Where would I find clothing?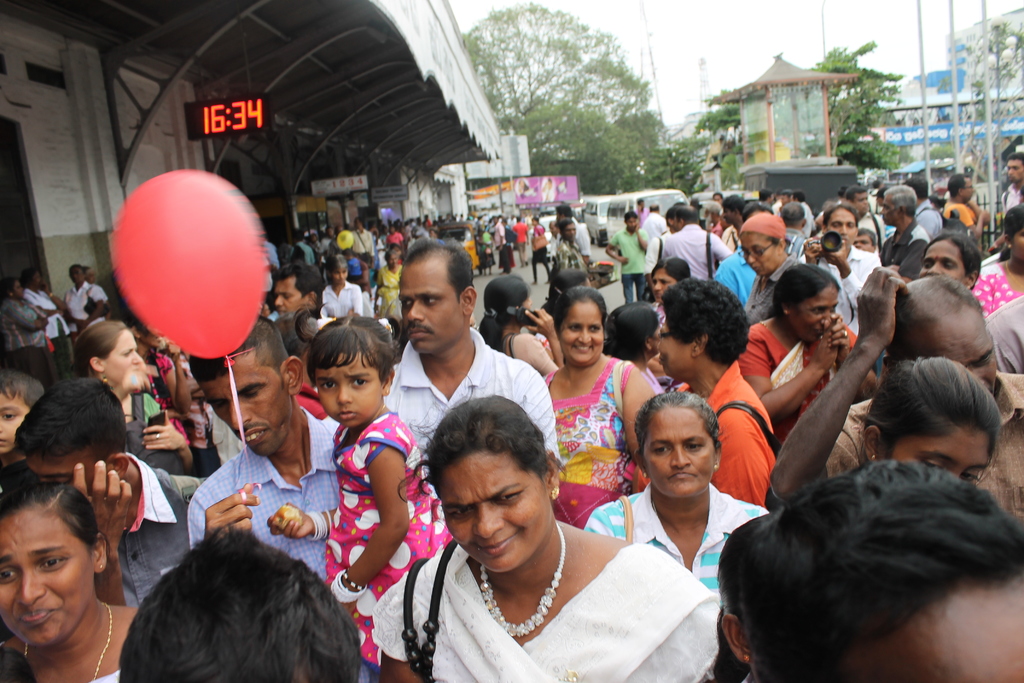
At box=[190, 403, 334, 582].
